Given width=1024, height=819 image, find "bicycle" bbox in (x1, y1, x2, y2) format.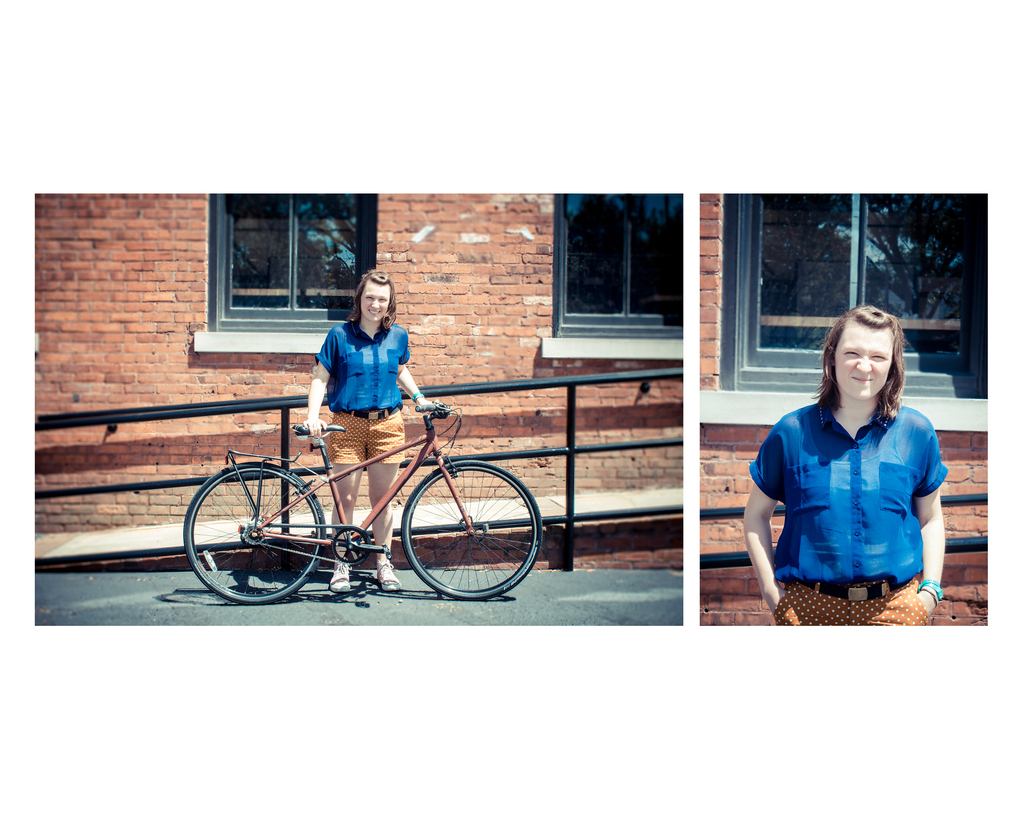
(182, 377, 556, 608).
